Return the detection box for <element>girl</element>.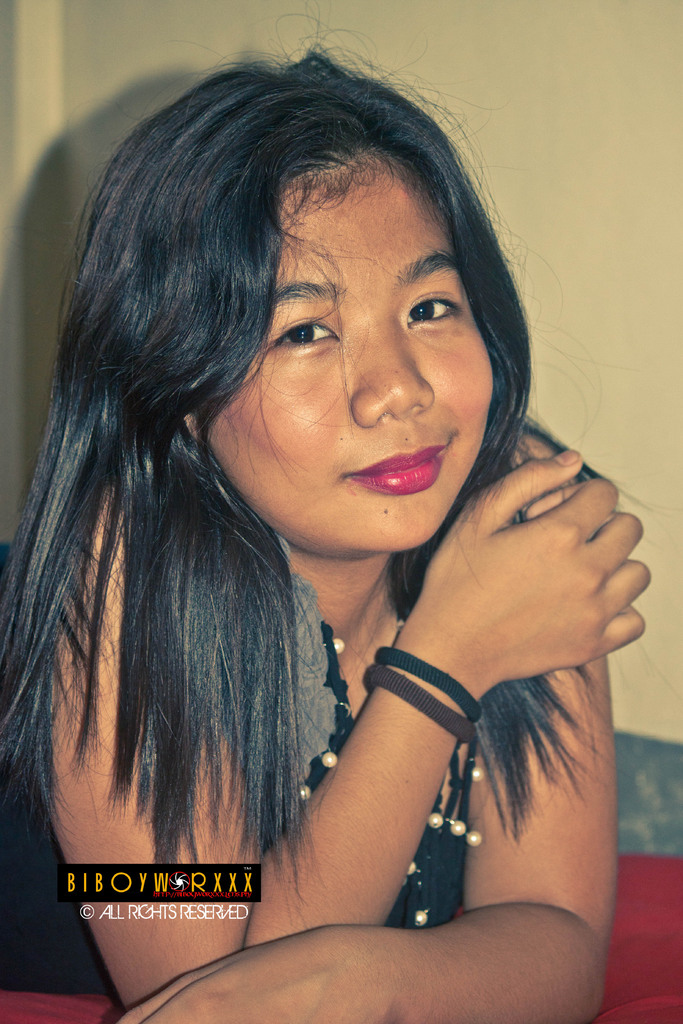
l=3, t=59, r=655, b=1023.
